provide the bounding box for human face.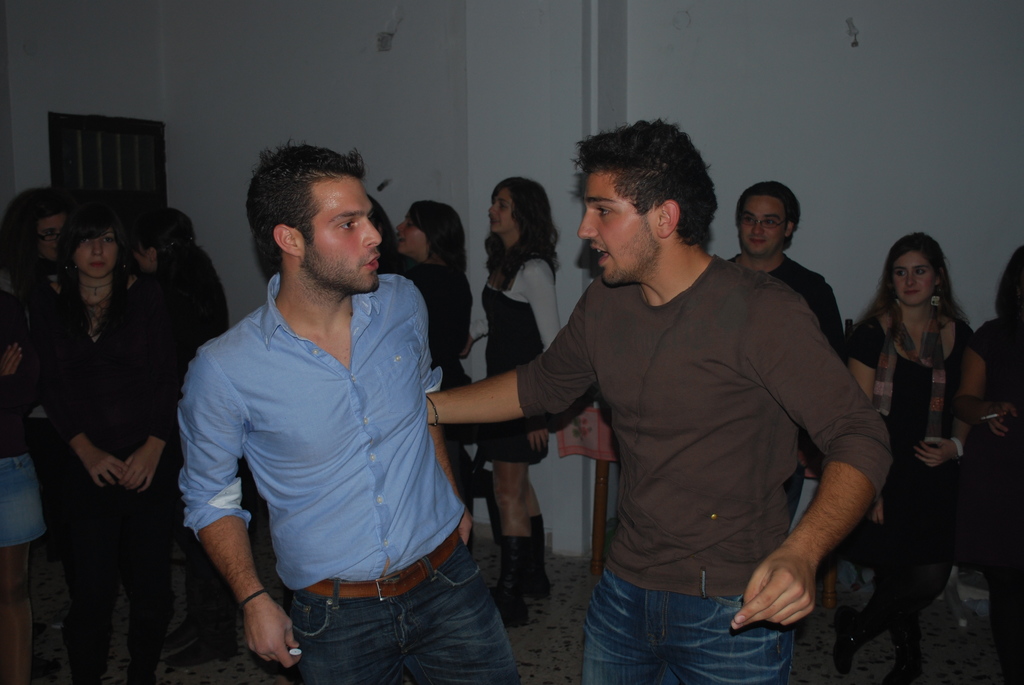
crop(891, 253, 929, 301).
